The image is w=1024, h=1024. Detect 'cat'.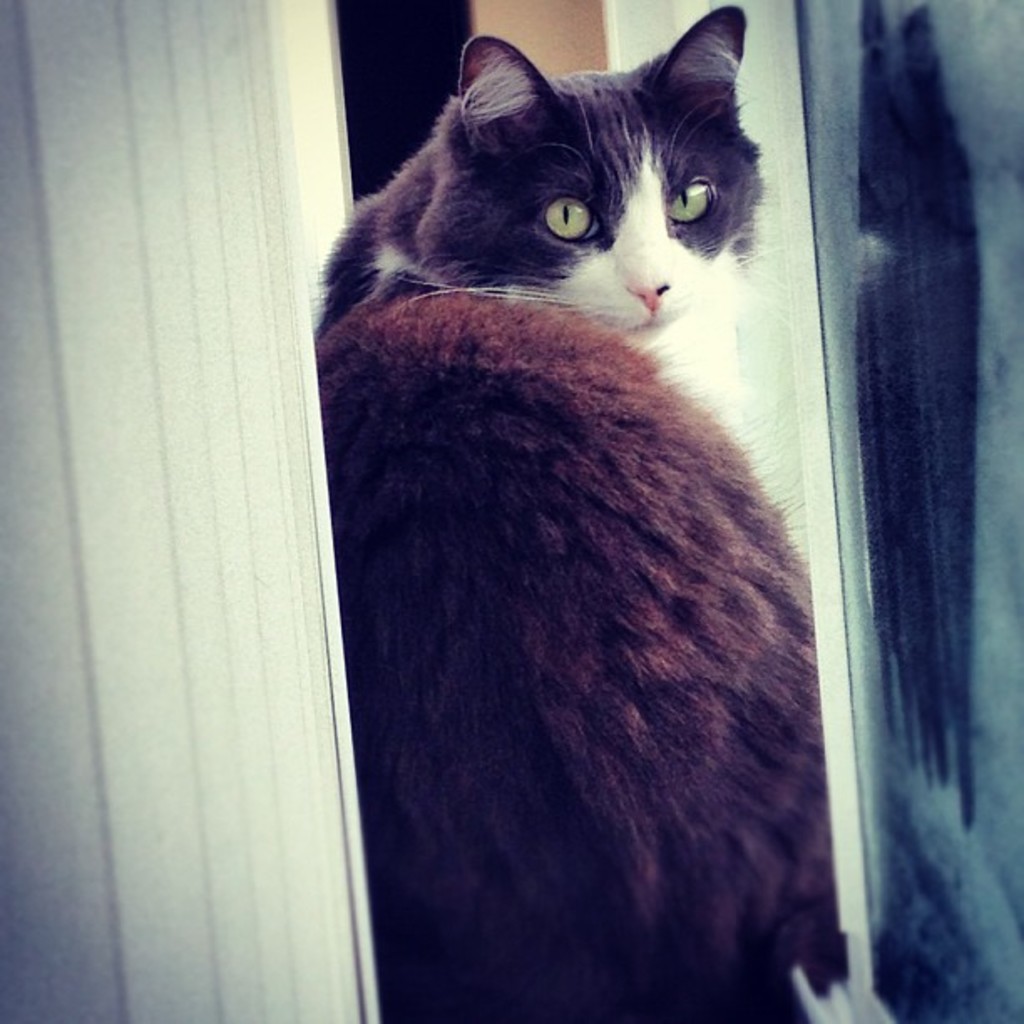
Detection: 310:0:860:1022.
